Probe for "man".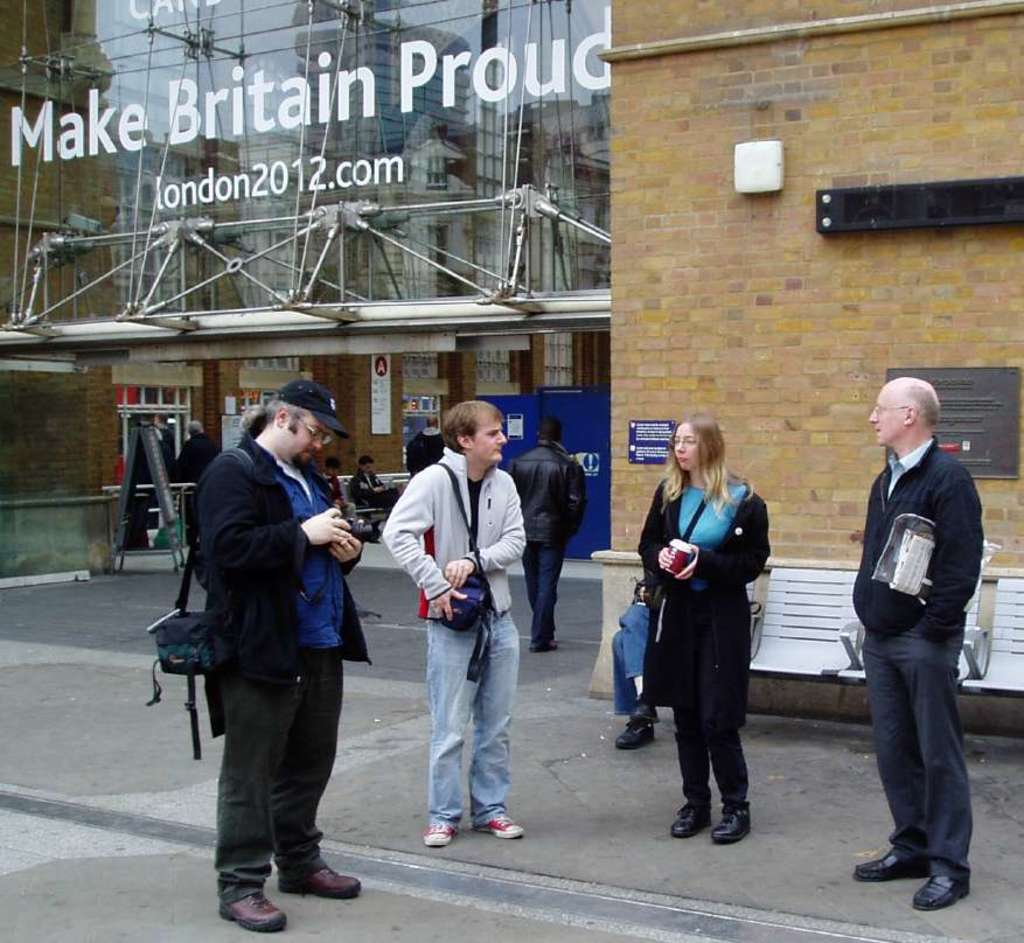
Probe result: bbox(833, 351, 994, 894).
